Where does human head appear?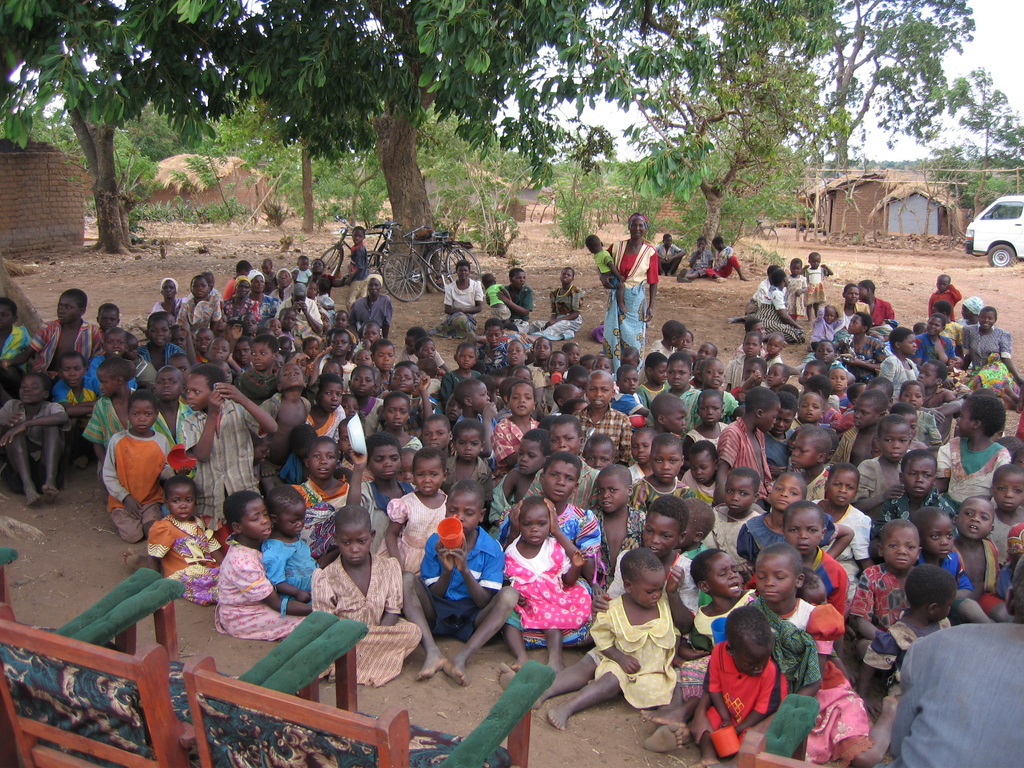
Appears at pyautogui.locateOnScreen(129, 335, 138, 359).
